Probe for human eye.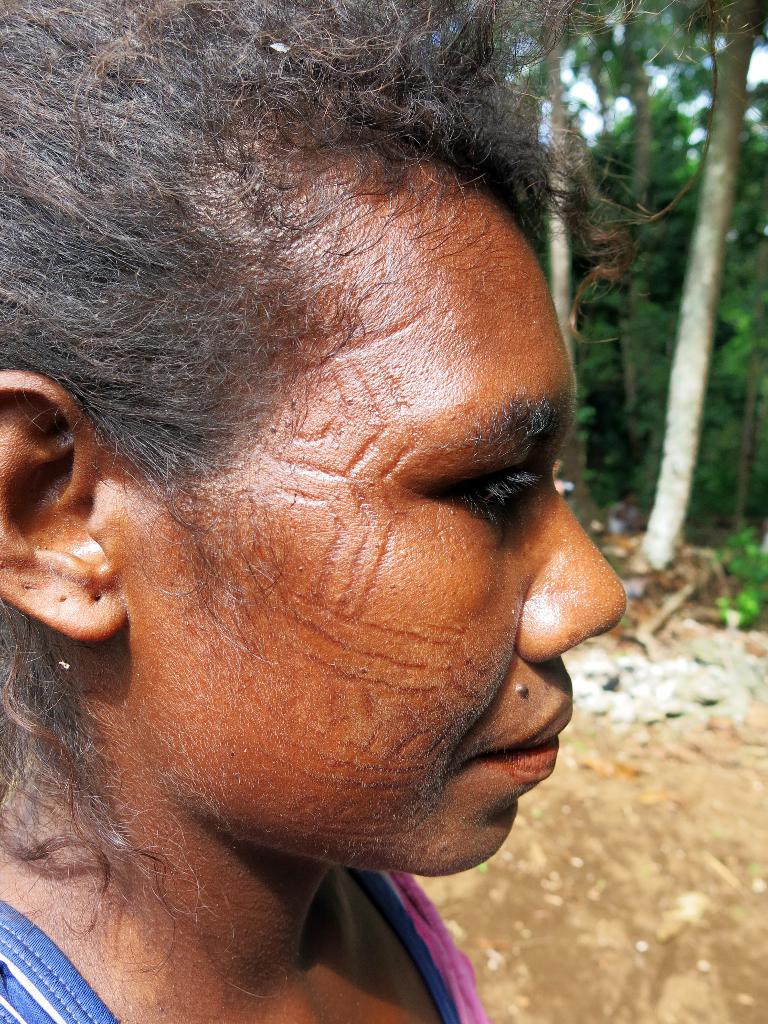
Probe result: (401, 438, 549, 541).
